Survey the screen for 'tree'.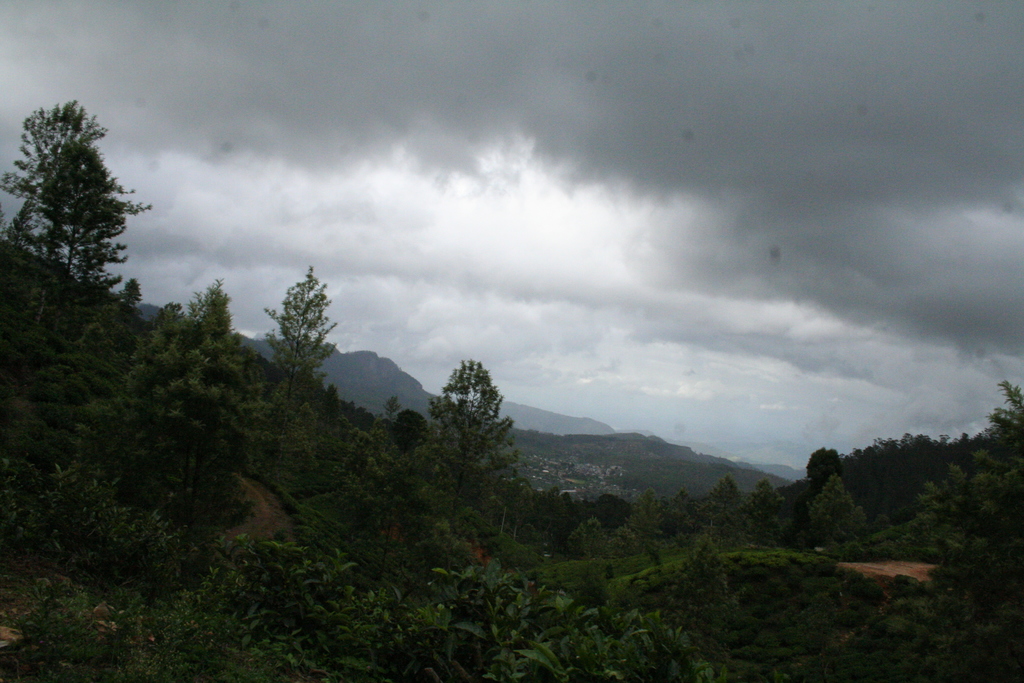
Survey found: x1=260, y1=258, x2=336, y2=403.
